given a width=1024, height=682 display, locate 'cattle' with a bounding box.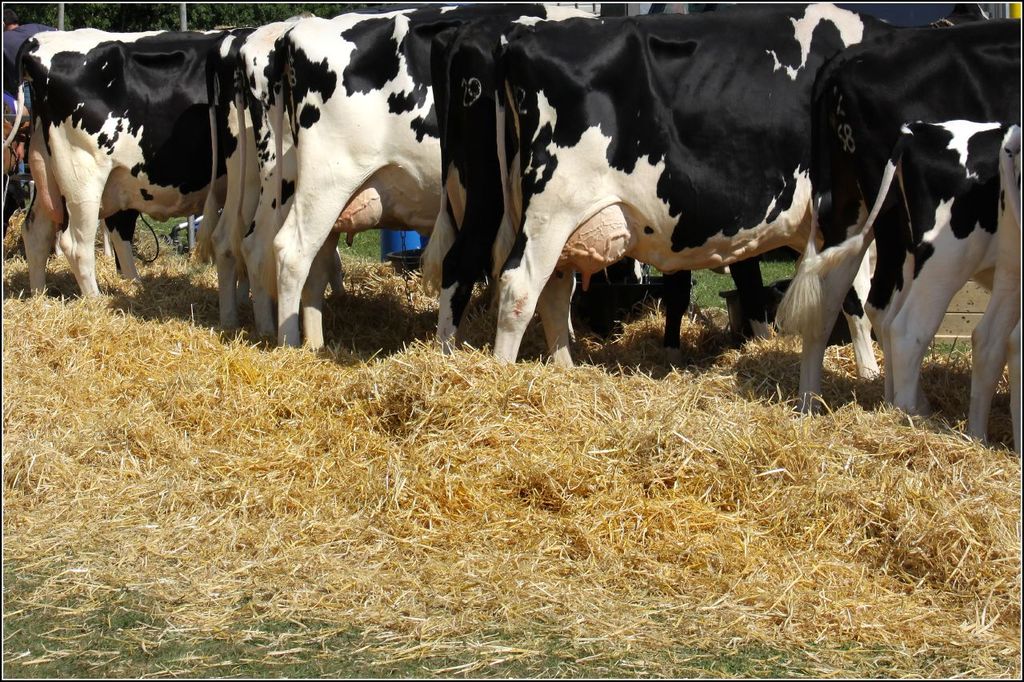
Located: region(435, 0, 771, 353).
